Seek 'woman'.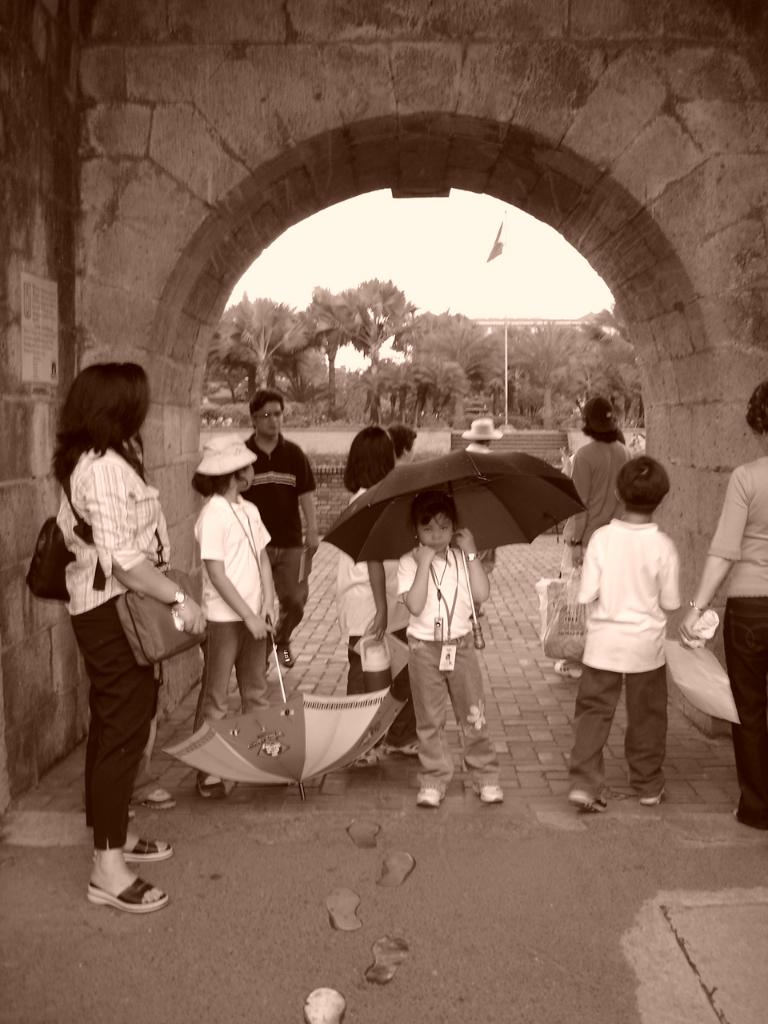
box=[53, 332, 192, 938].
